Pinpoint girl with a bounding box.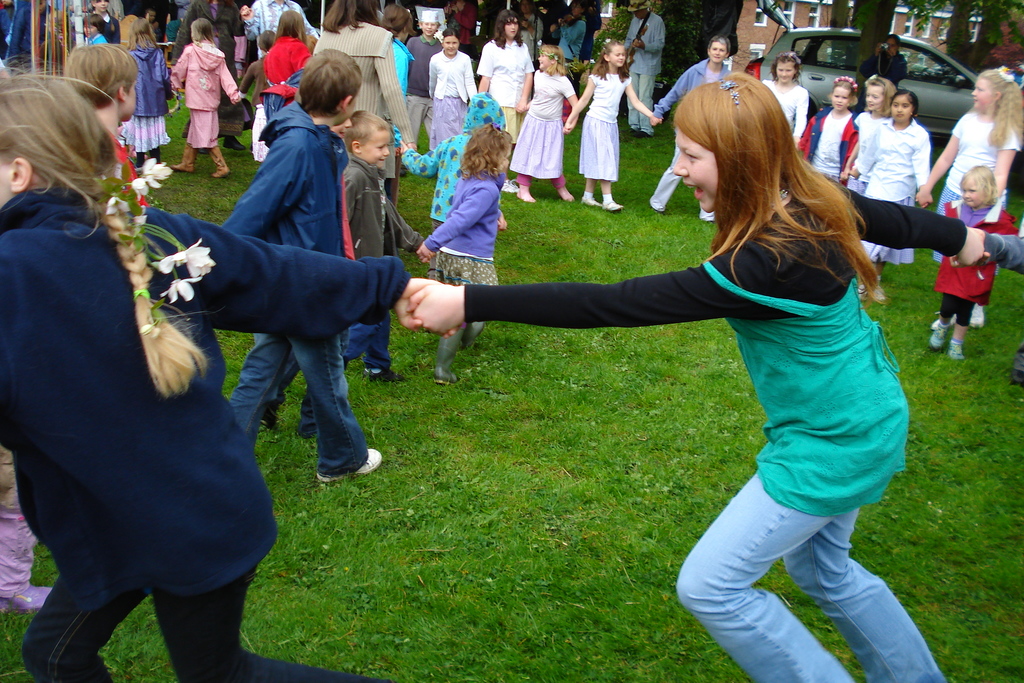
{"x1": 406, "y1": 67, "x2": 991, "y2": 682}.
